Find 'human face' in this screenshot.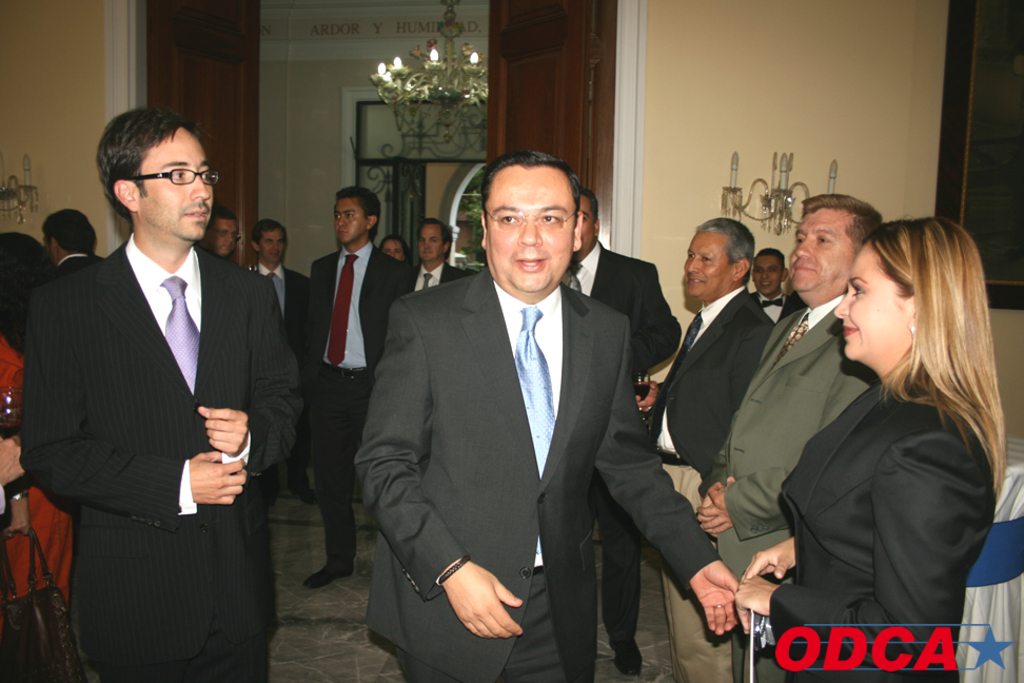
The bounding box for 'human face' is crop(757, 256, 782, 295).
